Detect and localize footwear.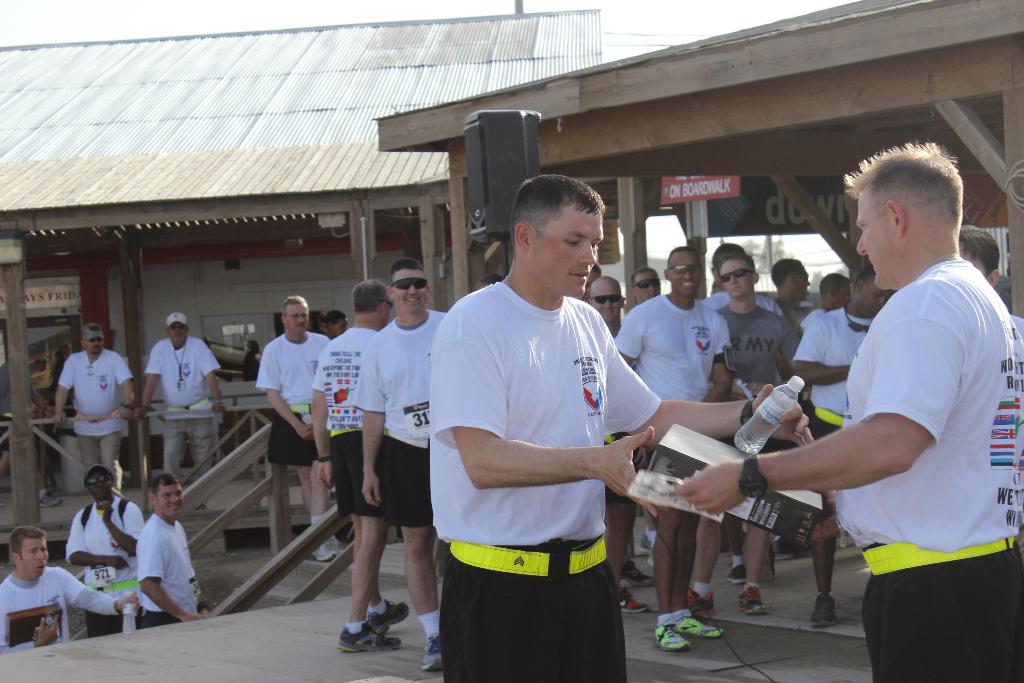
Localized at (left=735, top=581, right=769, bottom=613).
